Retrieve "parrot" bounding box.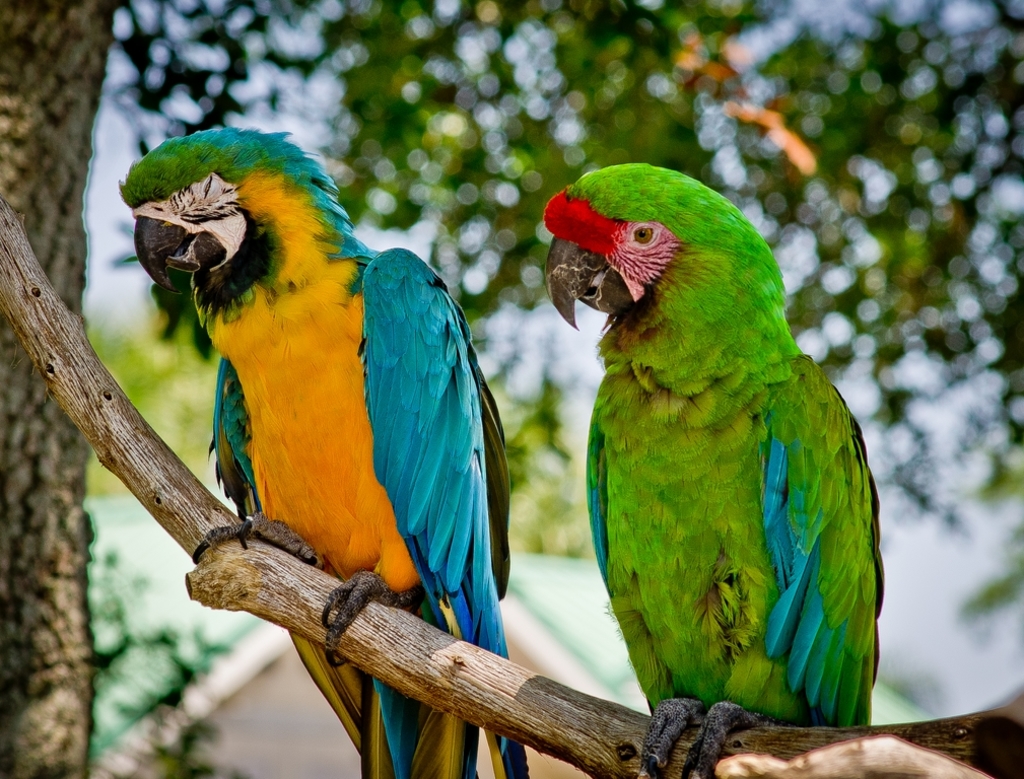
Bounding box: select_region(541, 159, 885, 778).
